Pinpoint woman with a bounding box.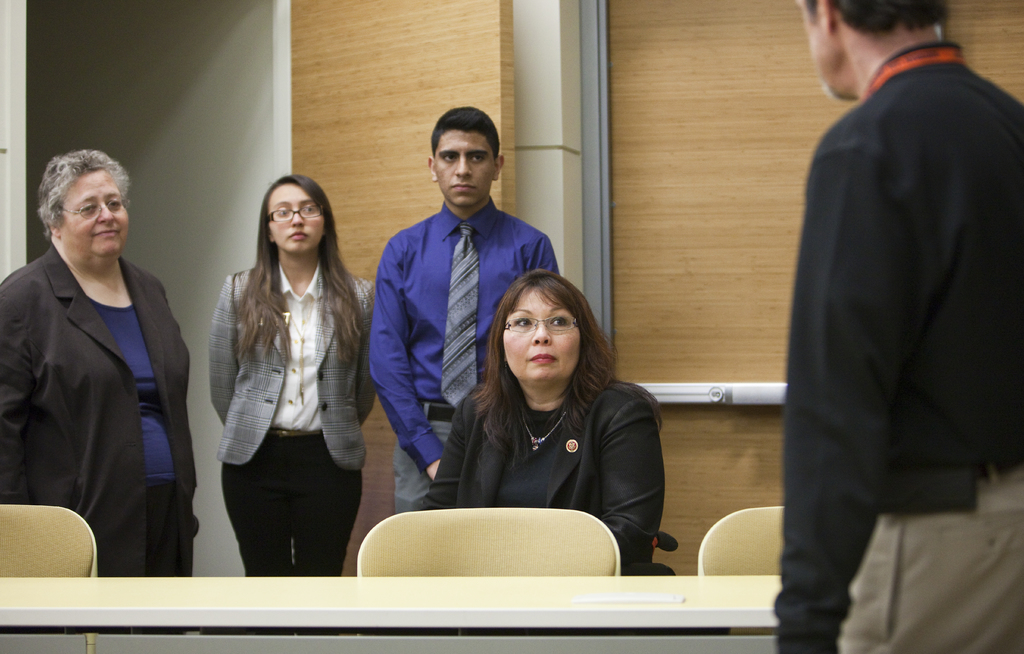
<region>0, 144, 195, 576</region>.
